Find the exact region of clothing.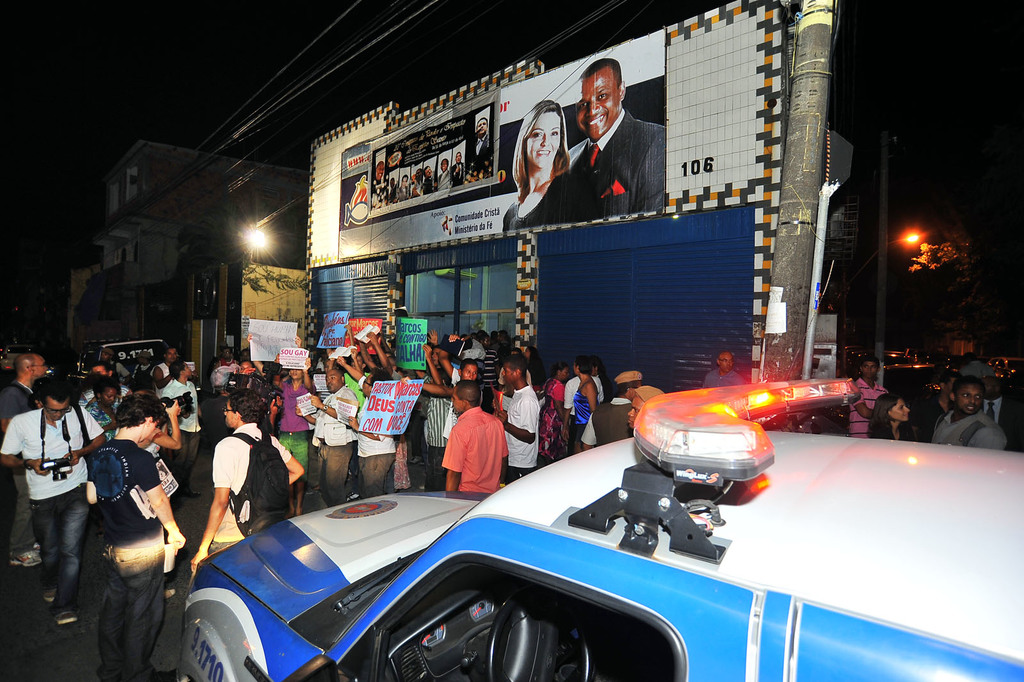
Exact region: left=269, top=368, right=311, bottom=485.
